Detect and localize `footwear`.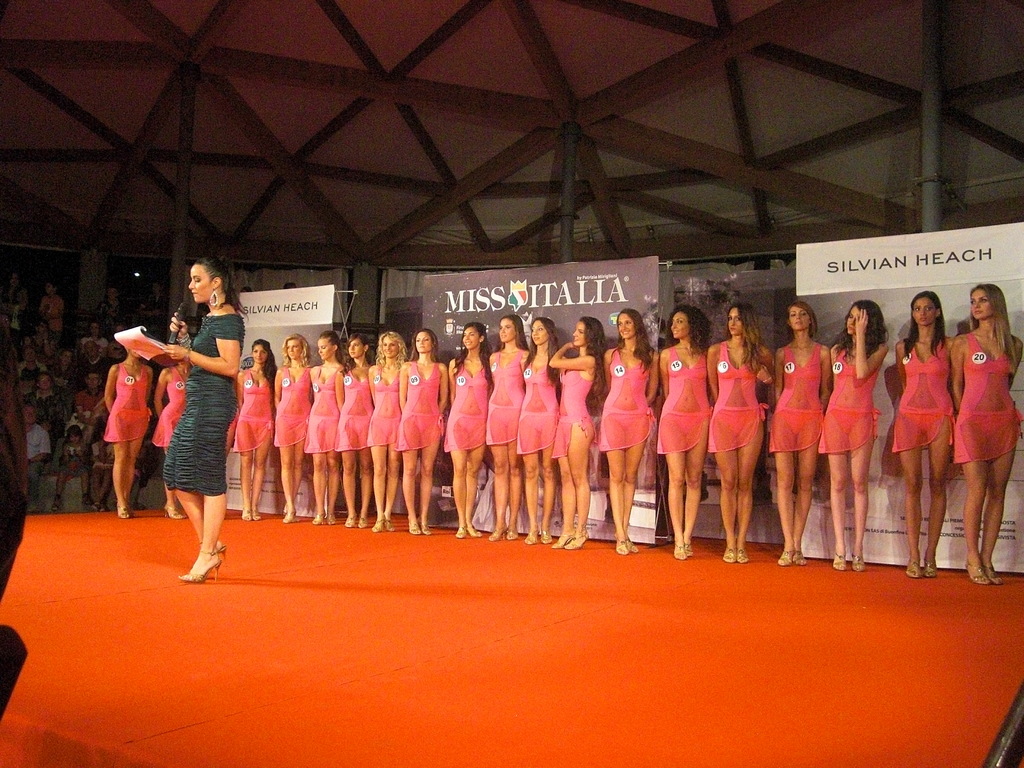
Localized at <region>205, 543, 223, 561</region>.
